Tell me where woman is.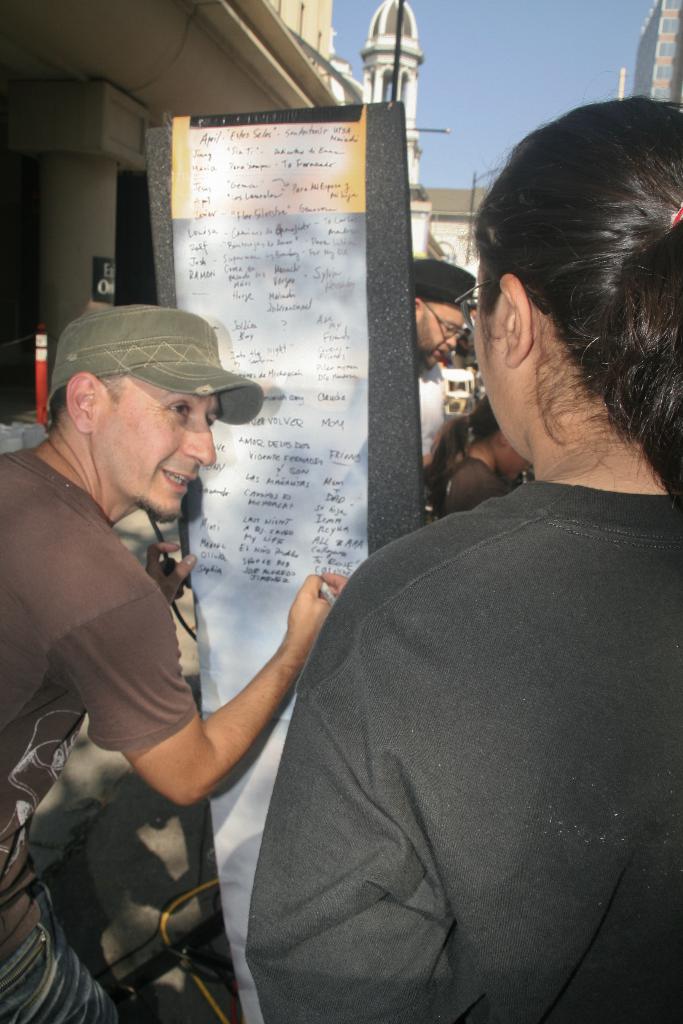
woman is at (left=424, top=393, right=529, bottom=517).
